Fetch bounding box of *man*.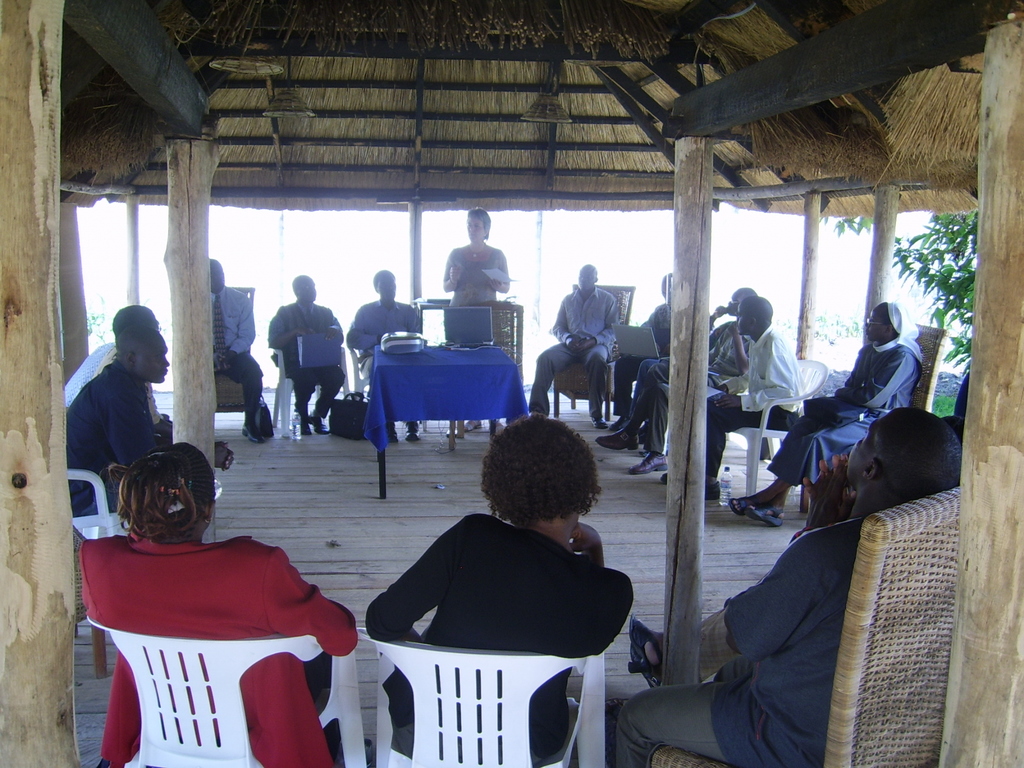
Bbox: [262, 273, 348, 436].
